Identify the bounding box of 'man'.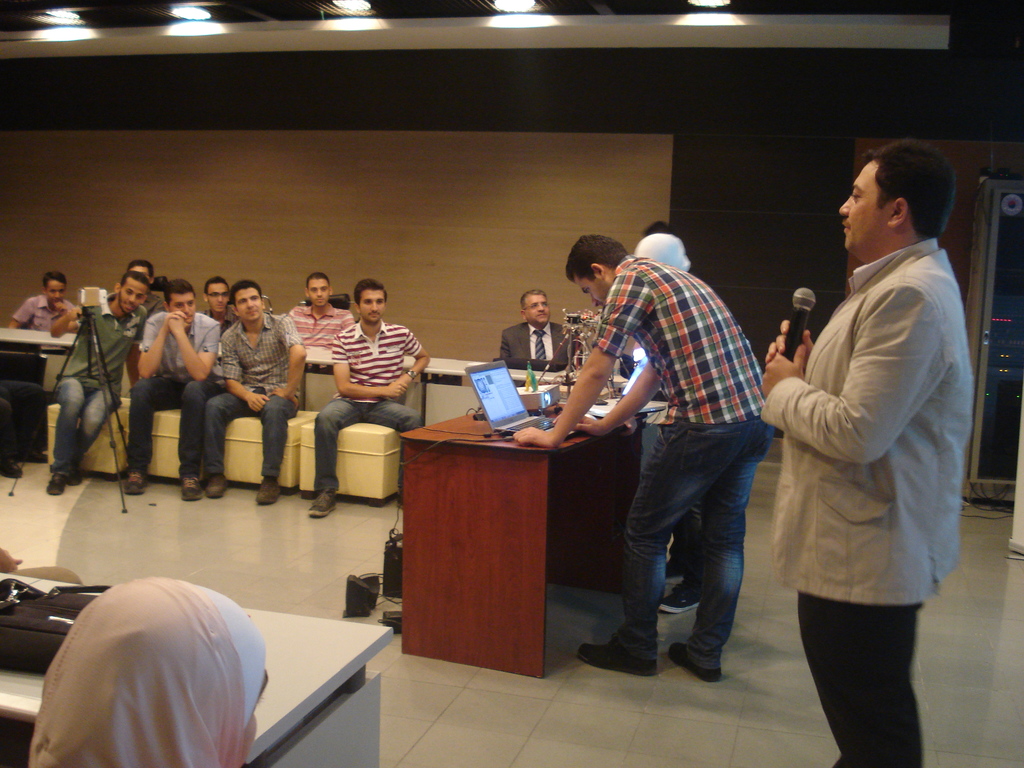
514,232,776,682.
